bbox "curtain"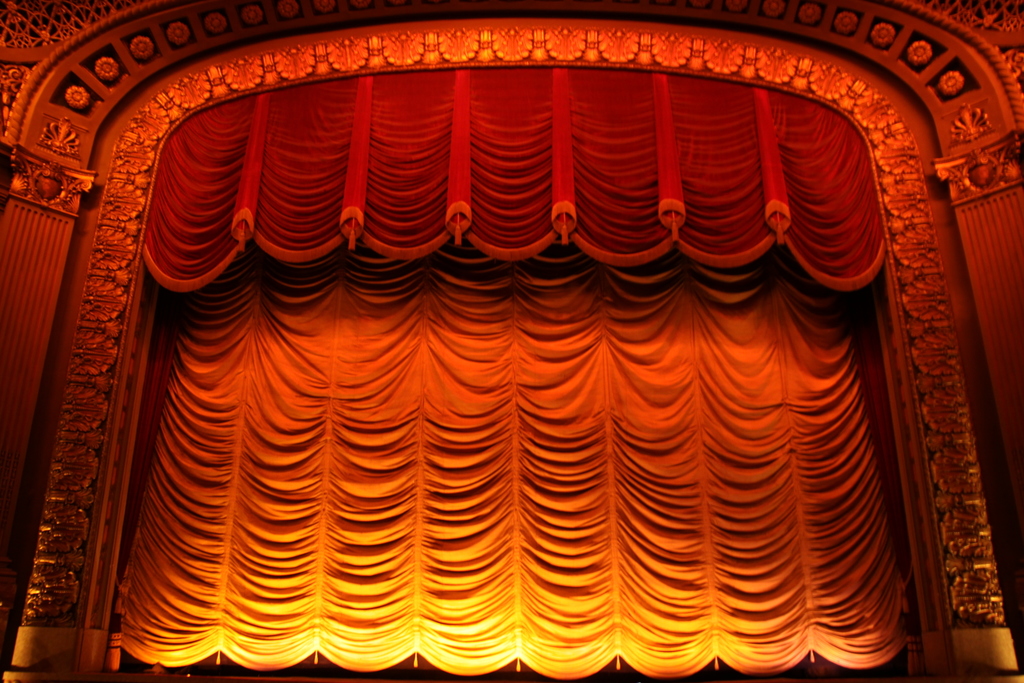
box(141, 67, 889, 292)
